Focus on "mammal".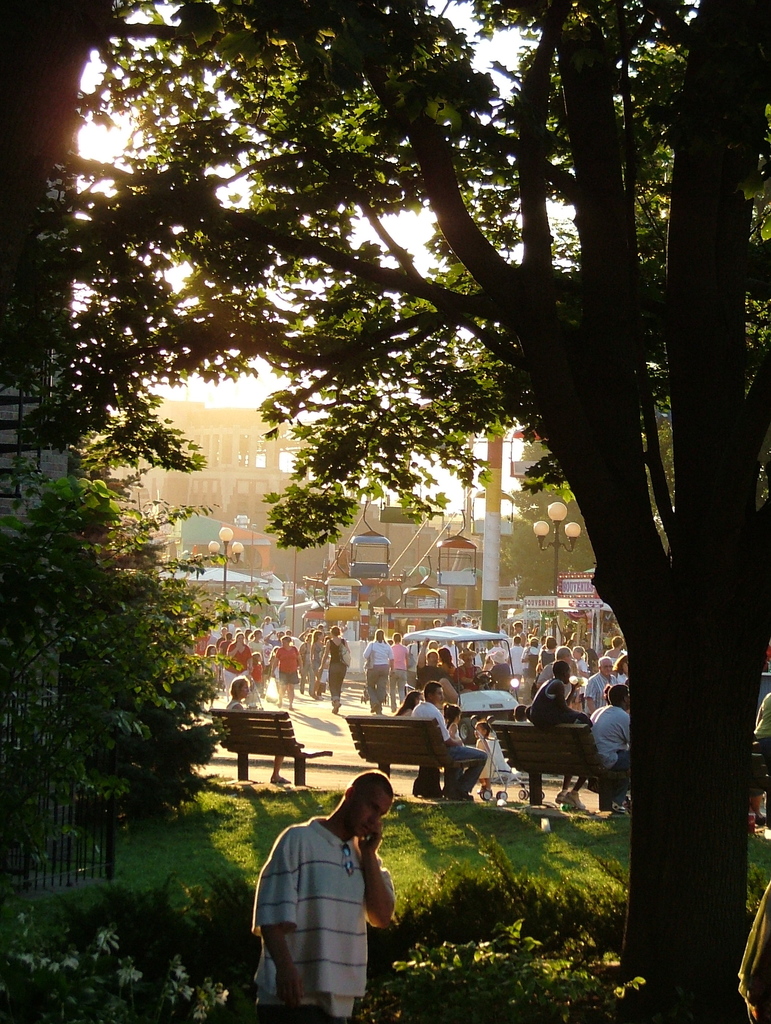
Focused at pyautogui.locateOnScreen(410, 680, 490, 801).
